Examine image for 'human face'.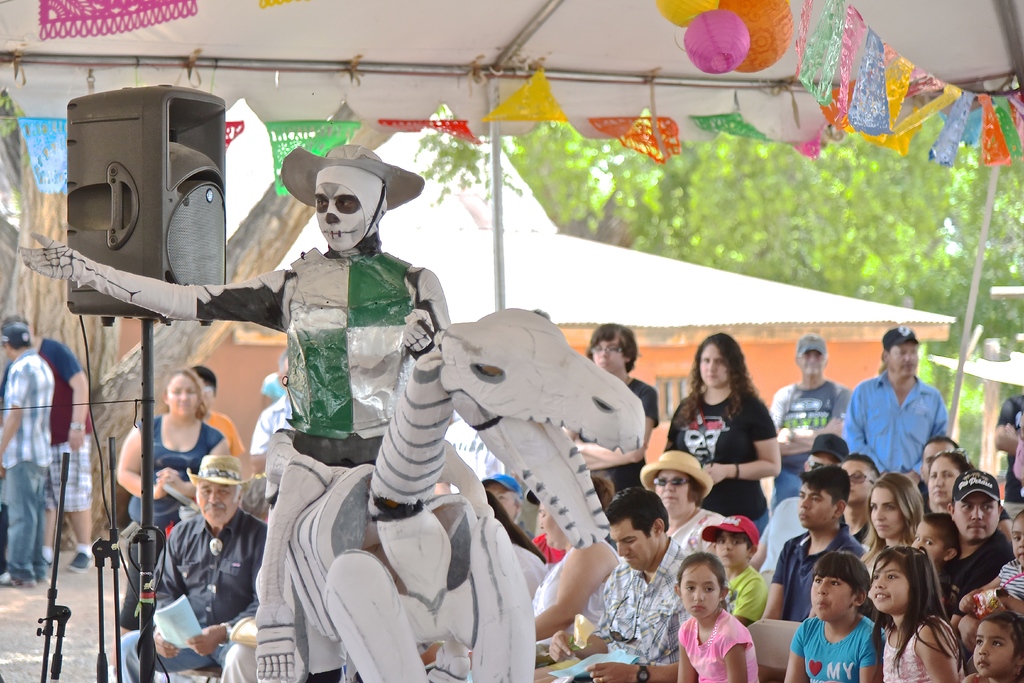
Examination result: 590:331:624:374.
